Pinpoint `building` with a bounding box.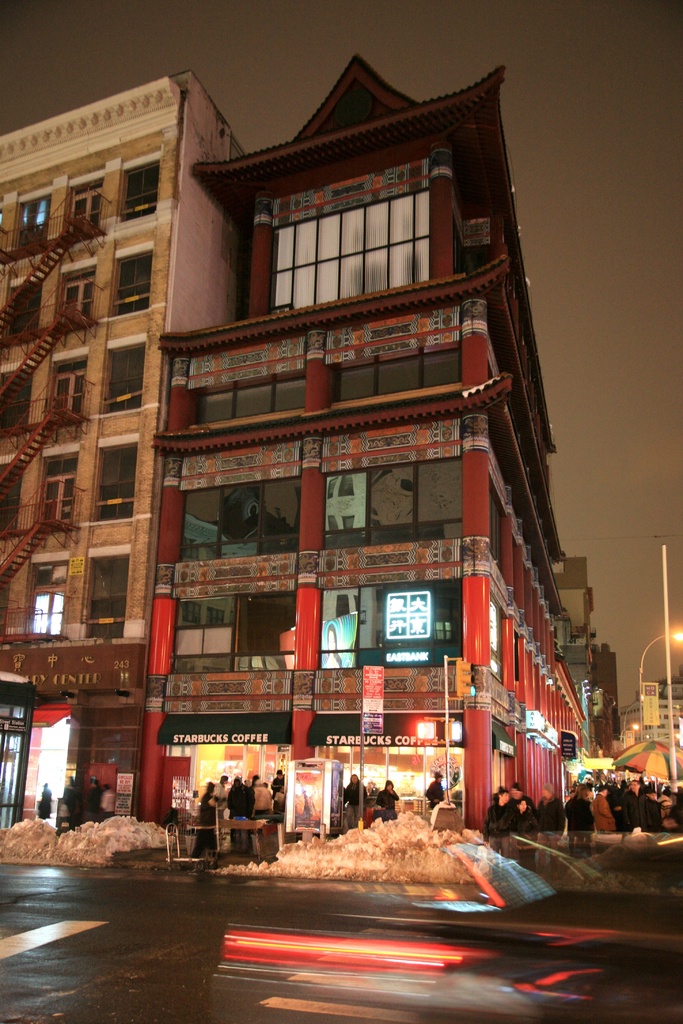
[0,62,255,780].
